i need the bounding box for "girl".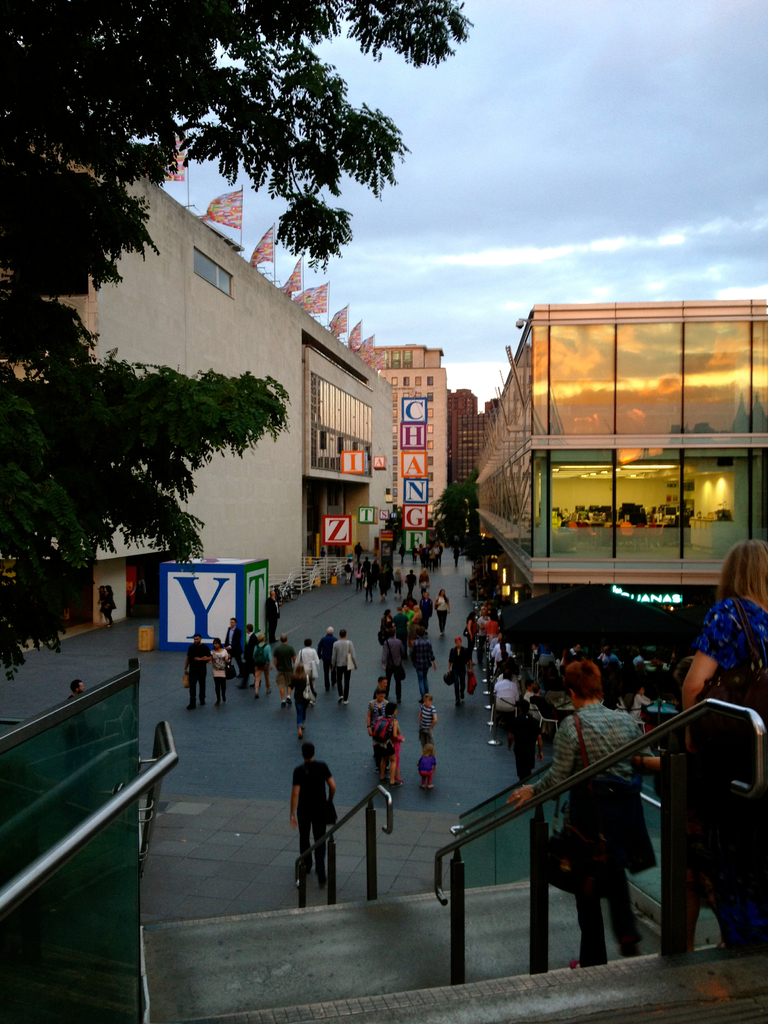
Here it is: crop(204, 638, 232, 706).
